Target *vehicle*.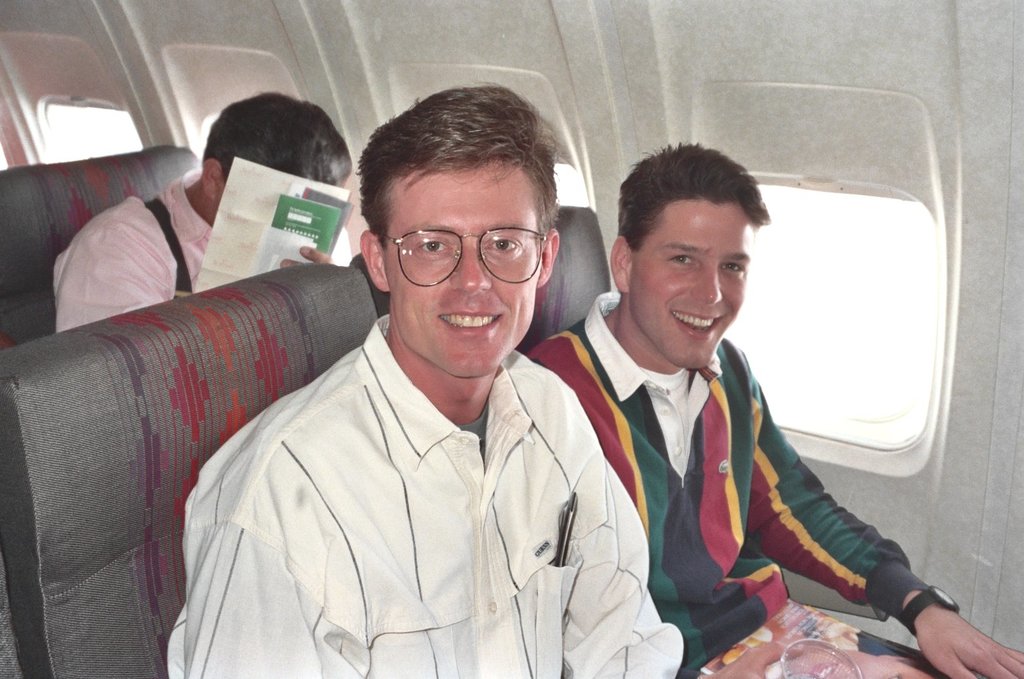
Target region: locate(0, 0, 1023, 678).
